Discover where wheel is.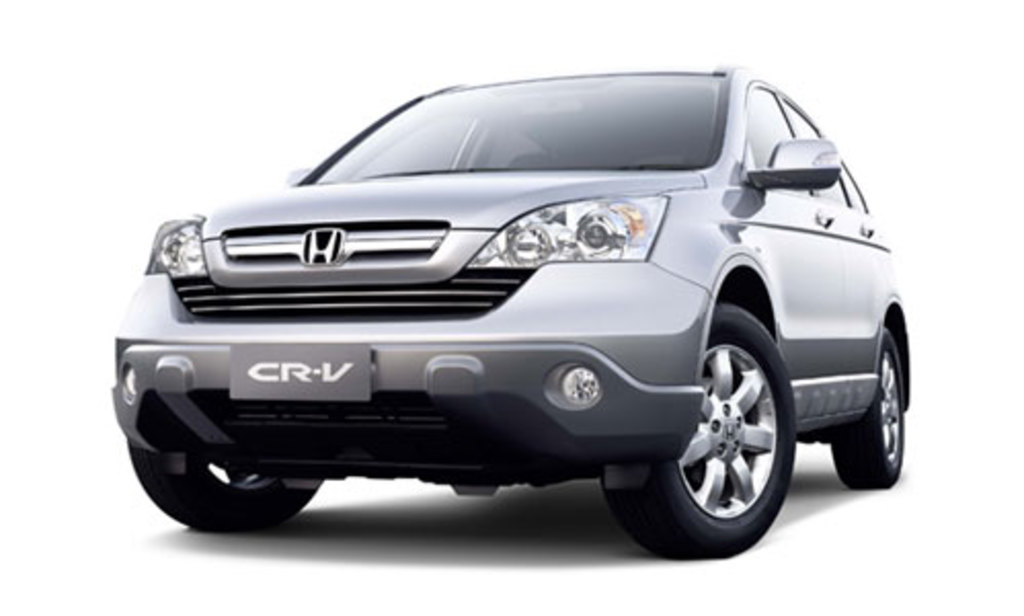
Discovered at pyautogui.locateOnScreen(825, 320, 907, 495).
